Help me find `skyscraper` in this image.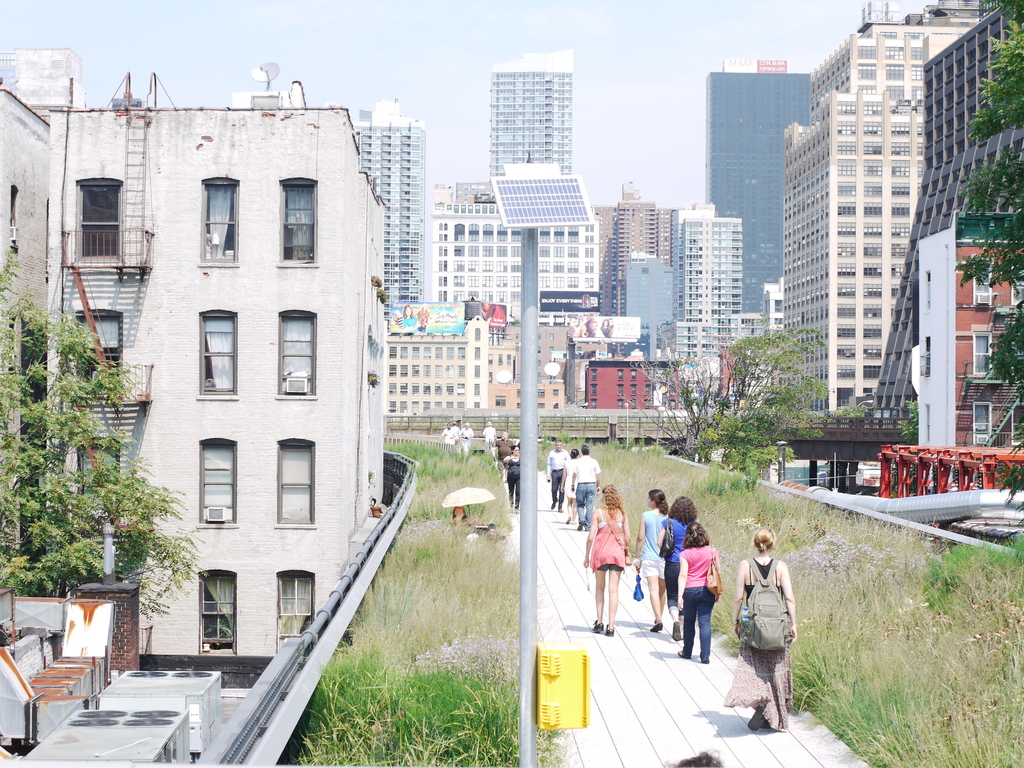
Found it: rect(649, 198, 768, 364).
